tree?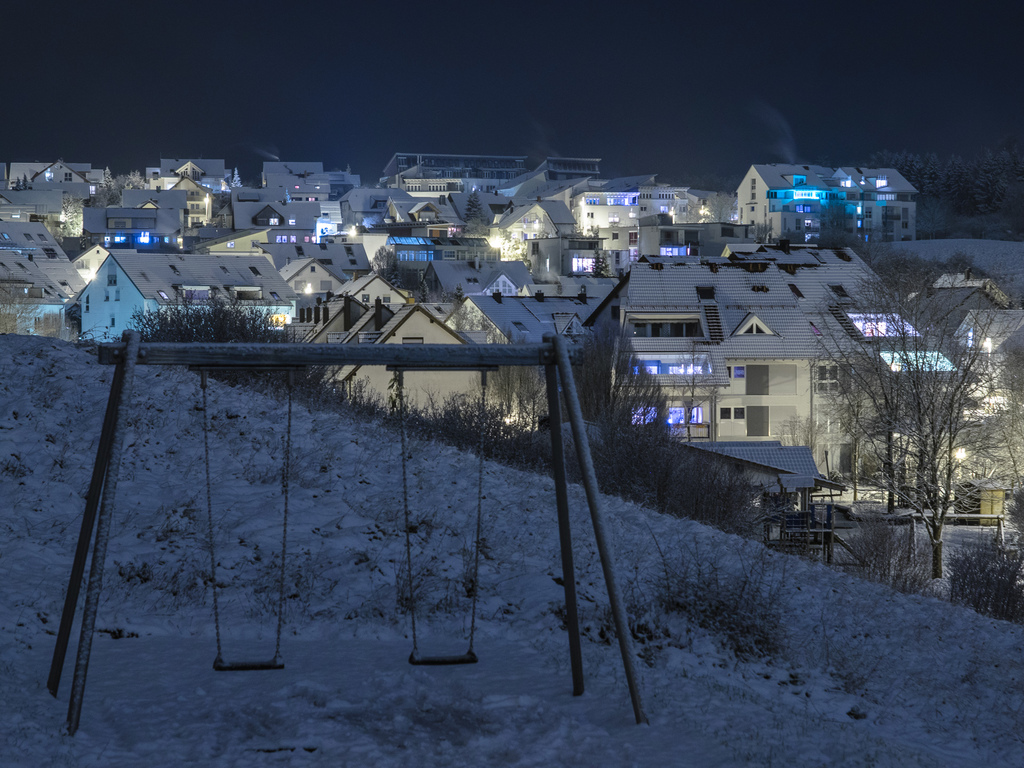
(451,188,497,268)
